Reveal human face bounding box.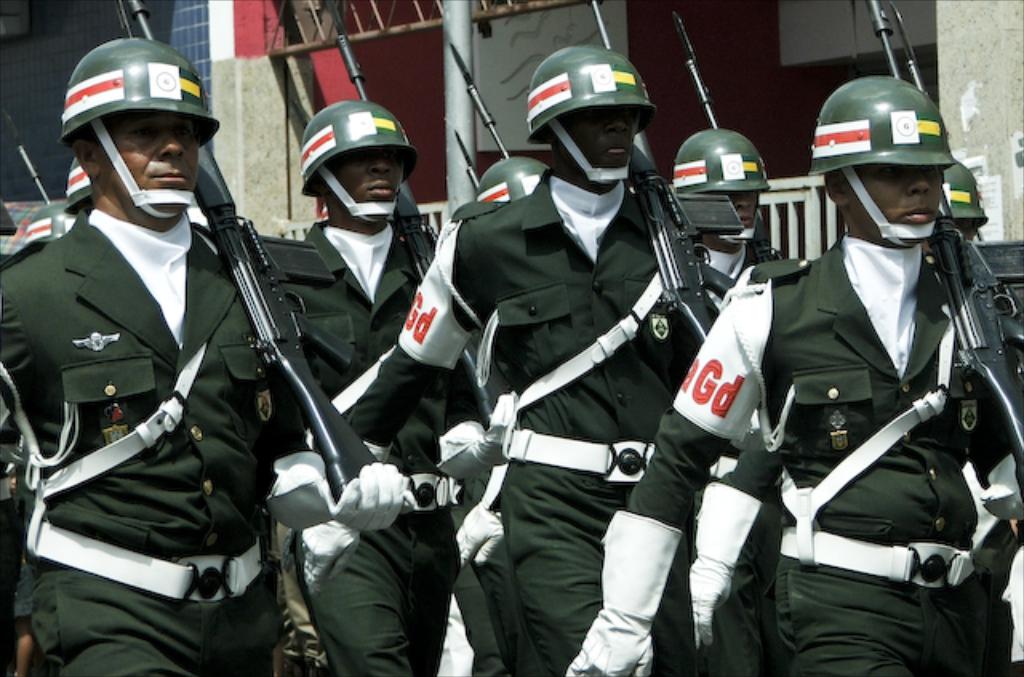
Revealed: 710:194:760:248.
